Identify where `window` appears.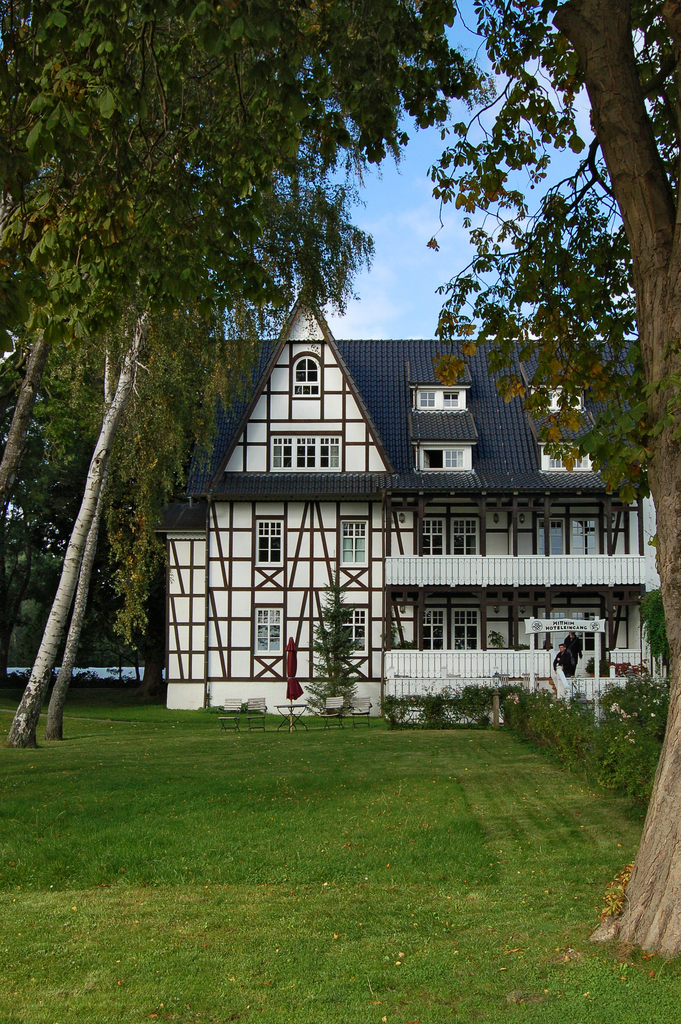
Appears at rect(525, 379, 592, 417).
